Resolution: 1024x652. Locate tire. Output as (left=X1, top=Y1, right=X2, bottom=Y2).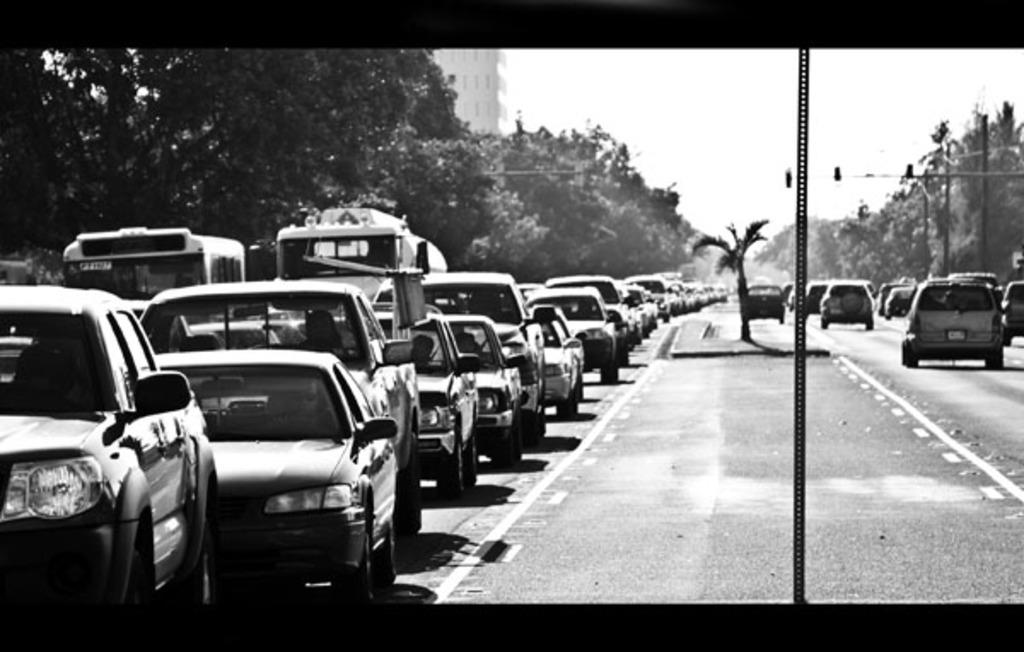
(left=372, top=544, right=401, bottom=587).
